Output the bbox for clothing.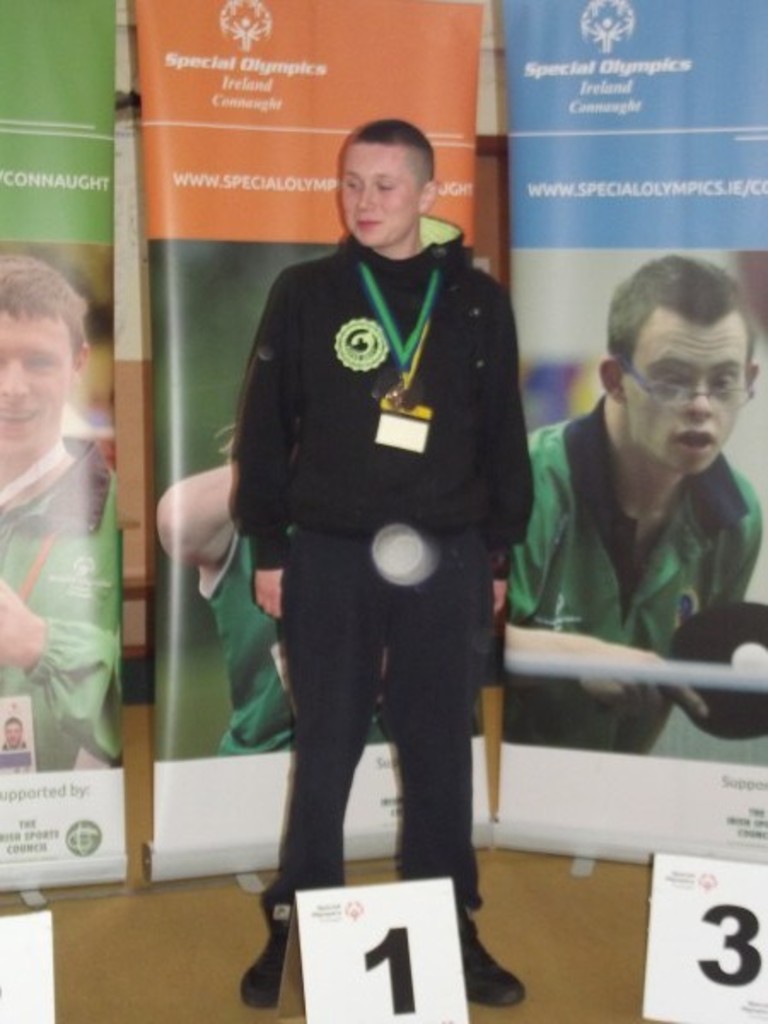
<bbox>201, 519, 396, 763</bbox>.
